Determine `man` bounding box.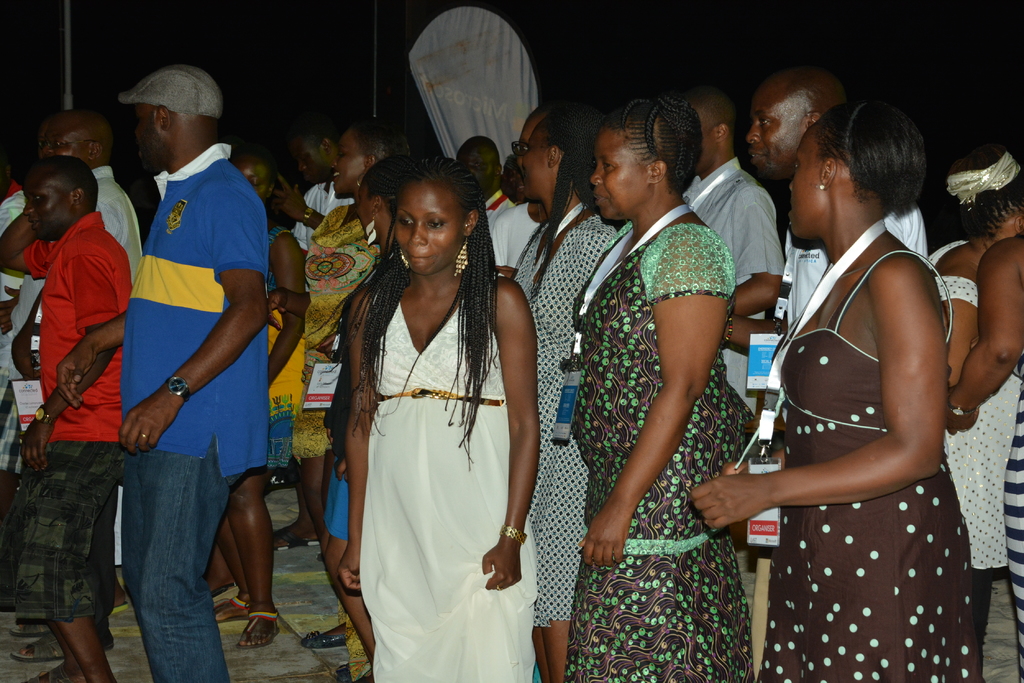
Determined: 716,63,927,352.
